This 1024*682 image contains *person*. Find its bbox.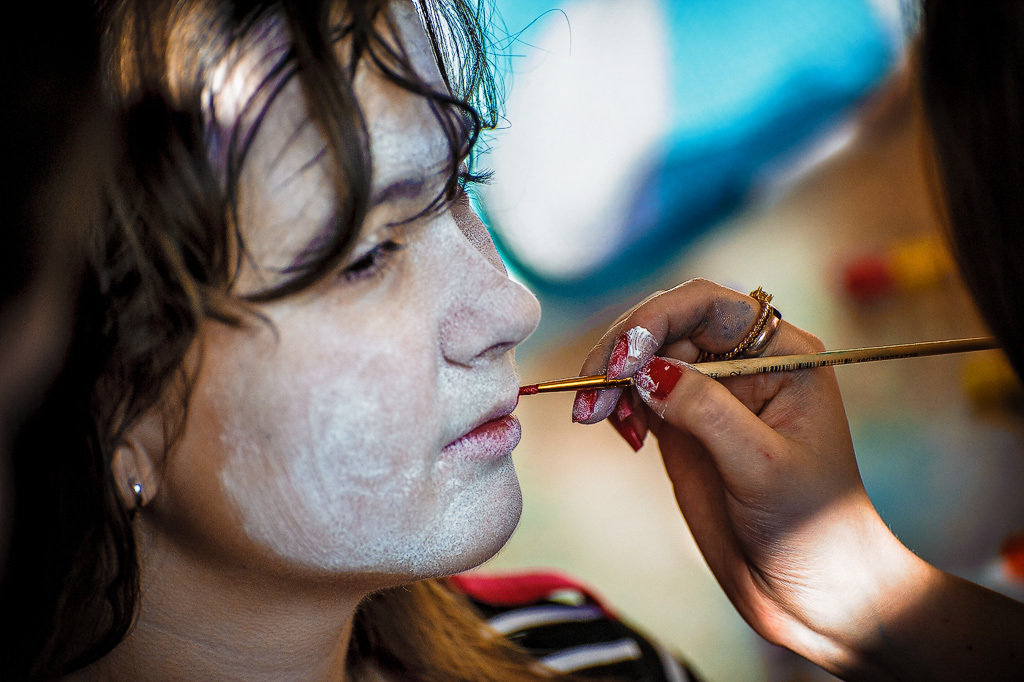
[572, 0, 1023, 681].
